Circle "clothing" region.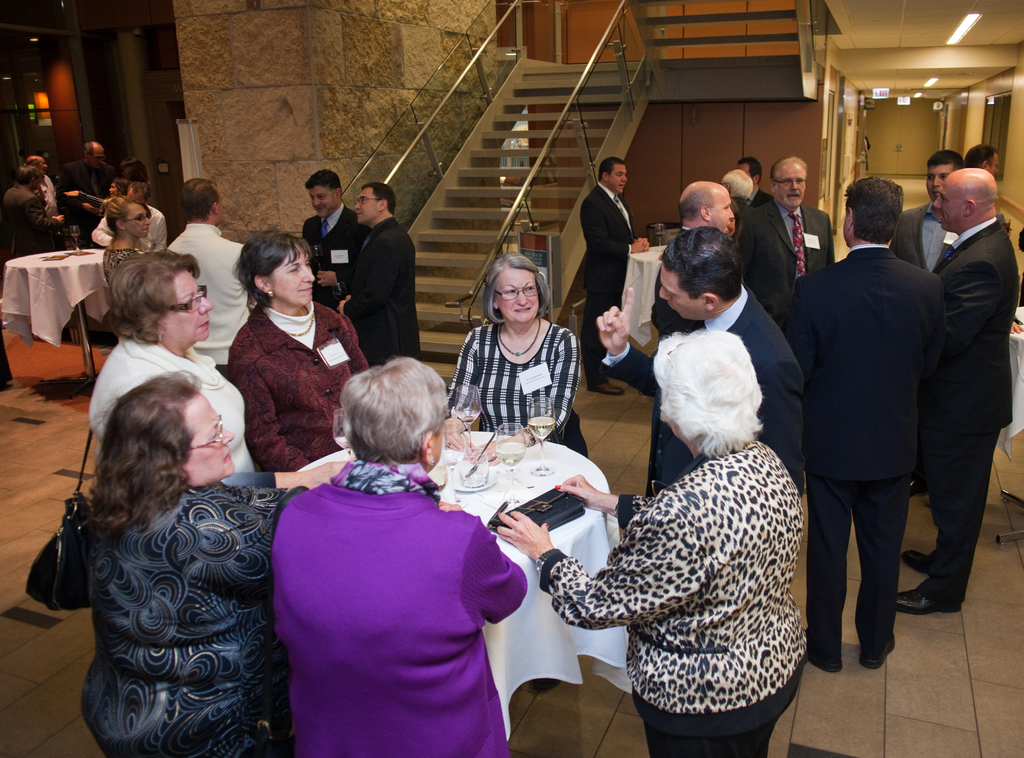
Region: detection(0, 181, 67, 253).
